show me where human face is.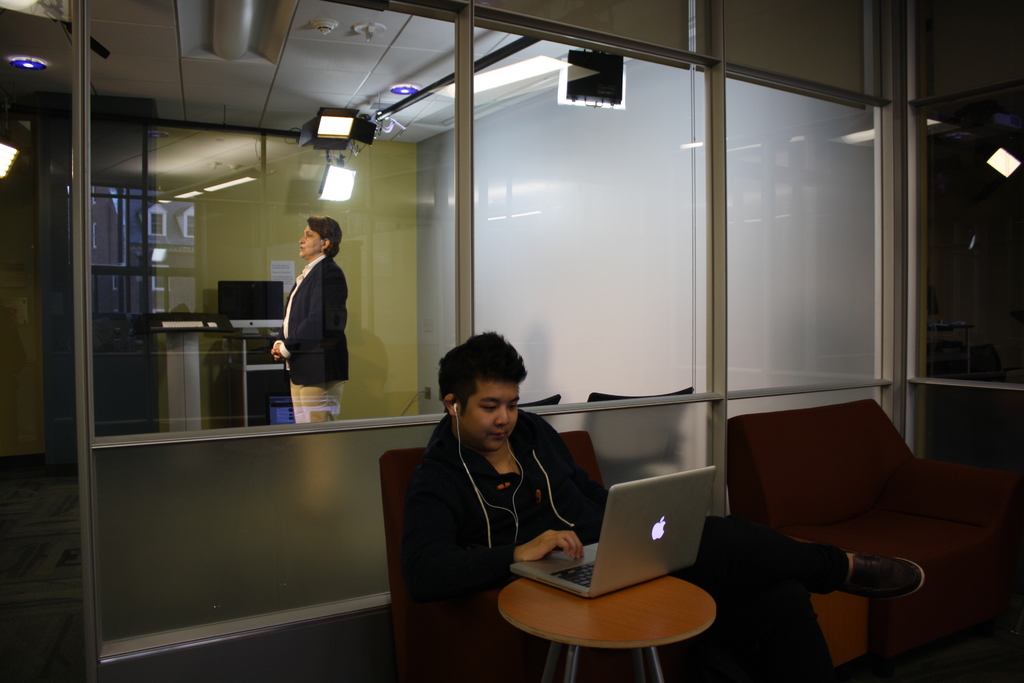
human face is at (left=298, top=226, right=320, bottom=259).
